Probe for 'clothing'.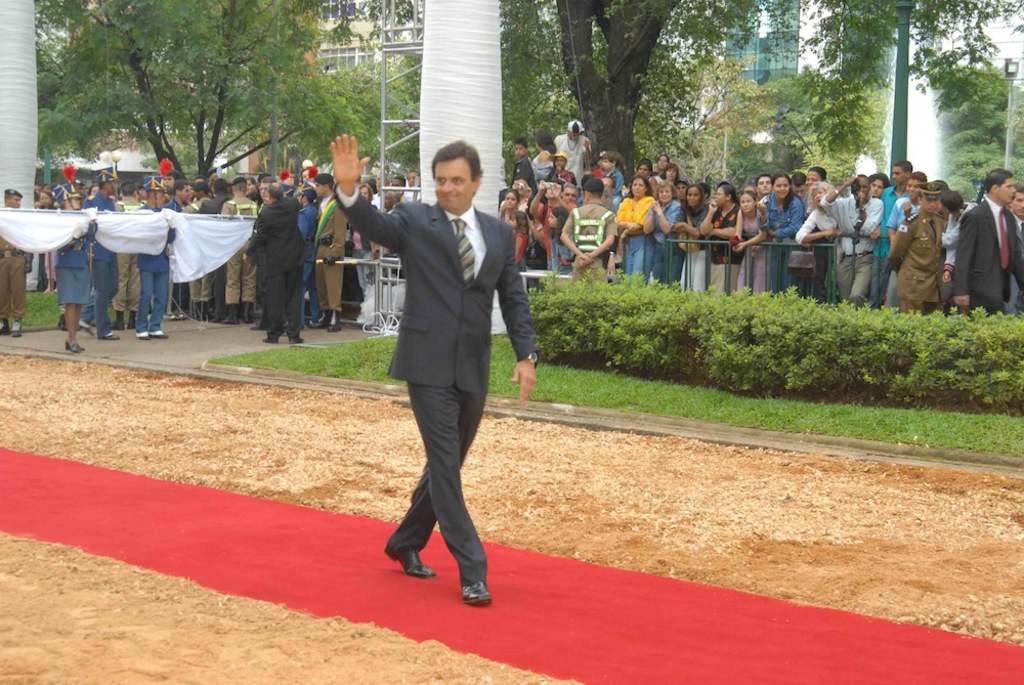
Probe result: {"x1": 220, "y1": 194, "x2": 257, "y2": 309}.
